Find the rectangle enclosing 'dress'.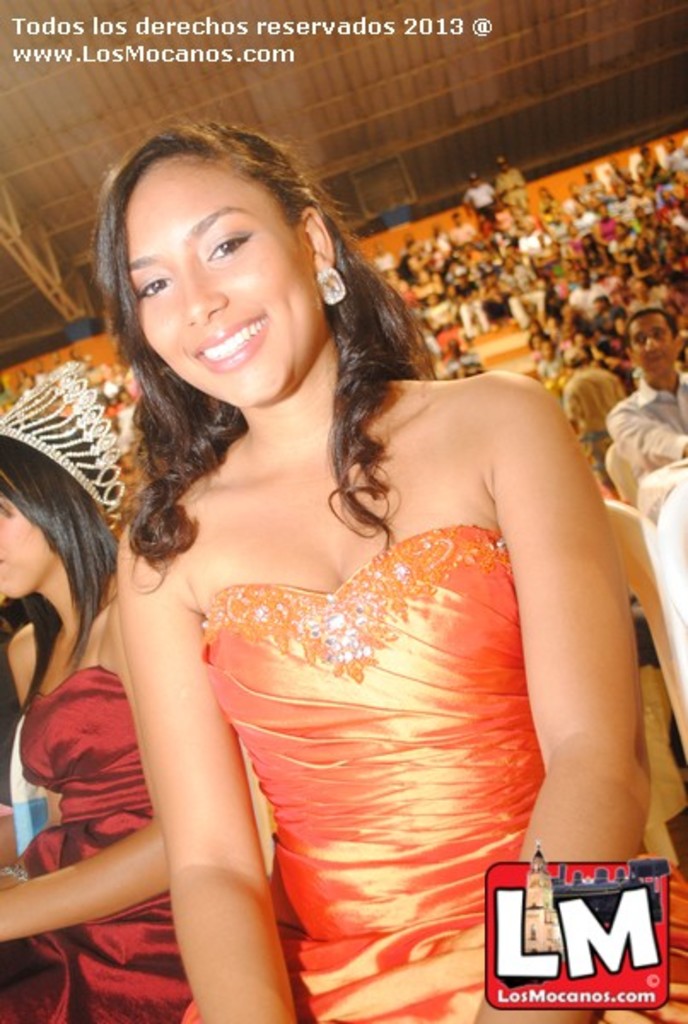
(181, 526, 686, 1022).
